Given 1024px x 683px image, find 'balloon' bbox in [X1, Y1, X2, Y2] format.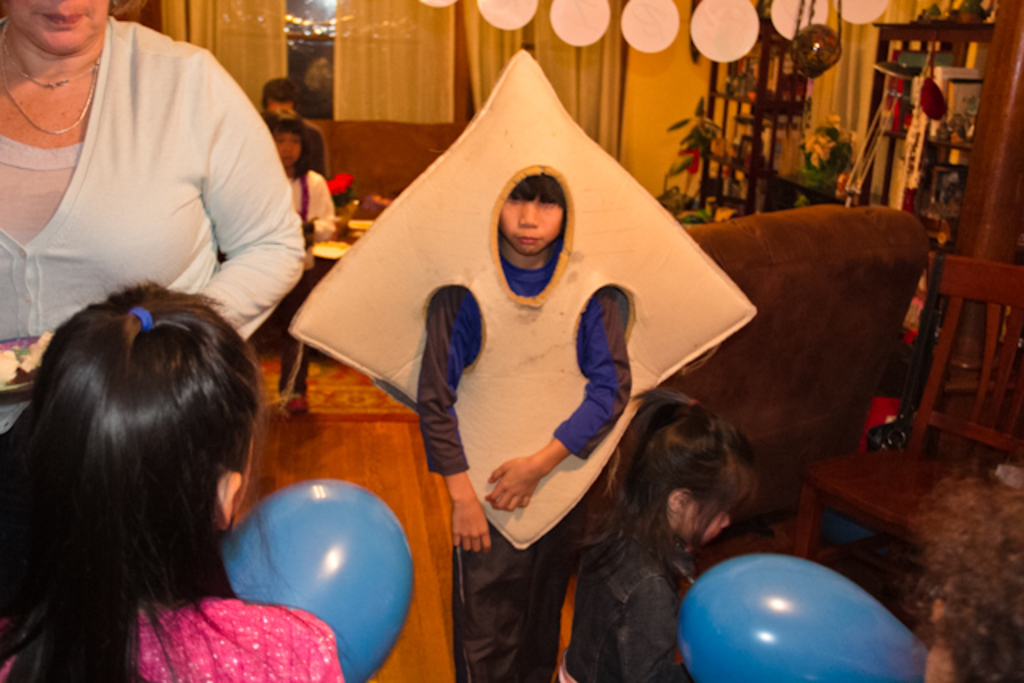
[224, 478, 418, 681].
